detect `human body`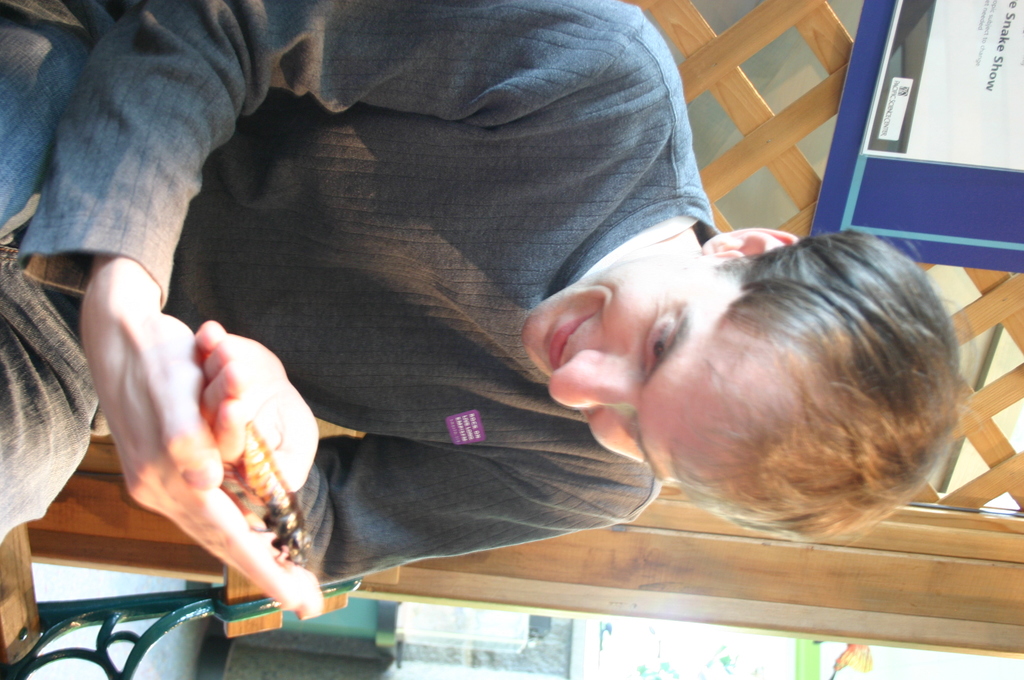
crop(58, 0, 894, 635)
